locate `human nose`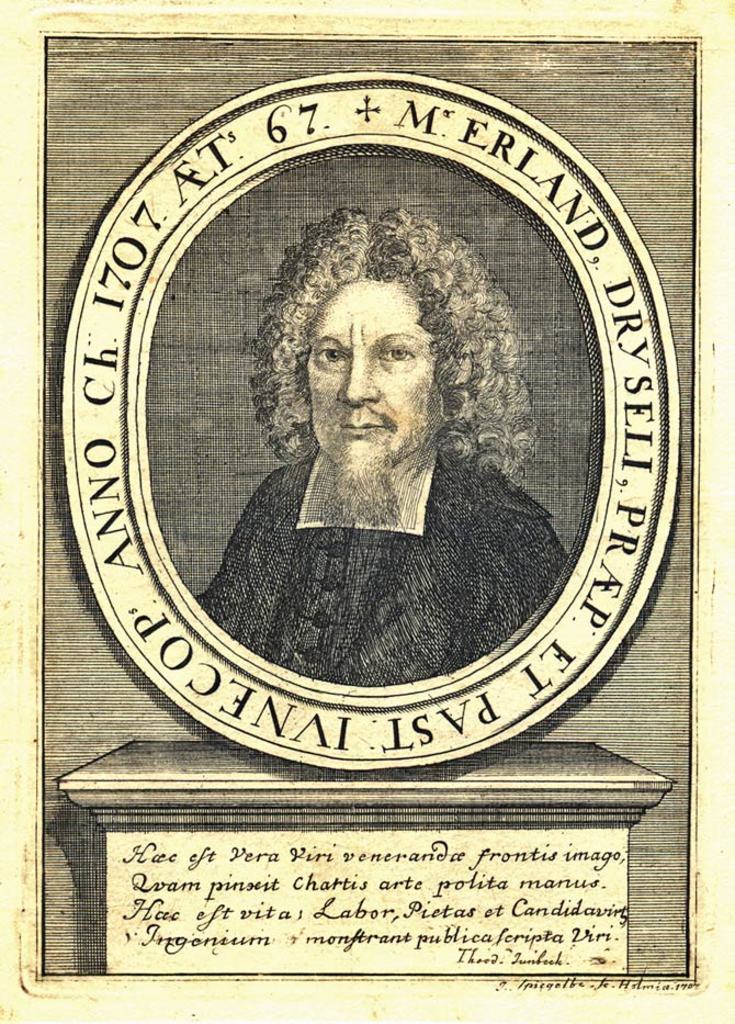
select_region(341, 348, 378, 407)
